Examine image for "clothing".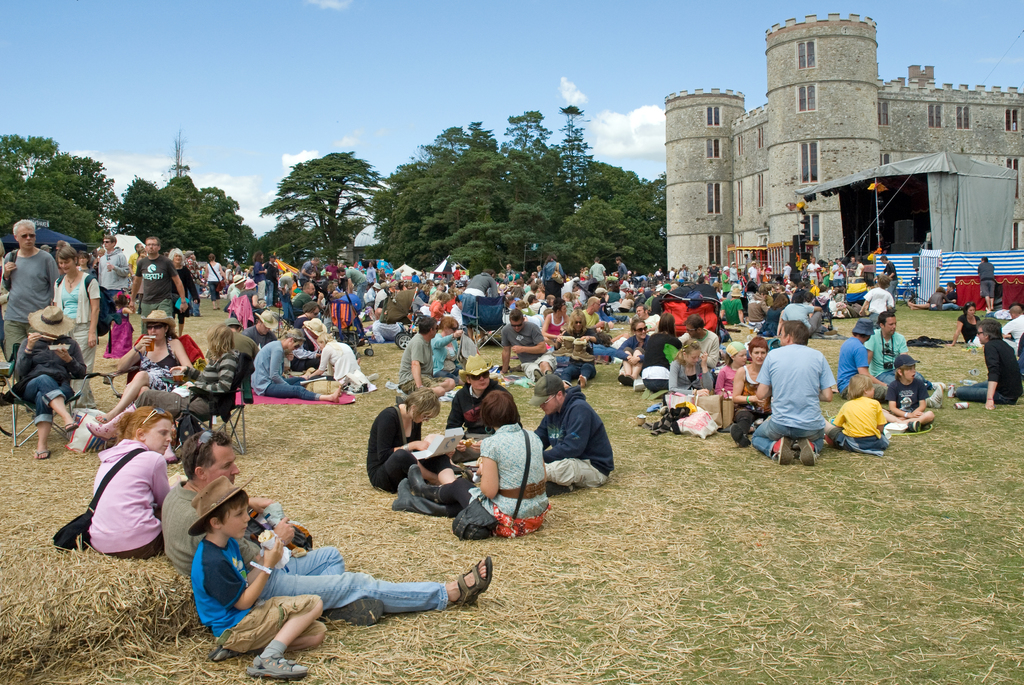
Examination result: rect(497, 317, 557, 371).
